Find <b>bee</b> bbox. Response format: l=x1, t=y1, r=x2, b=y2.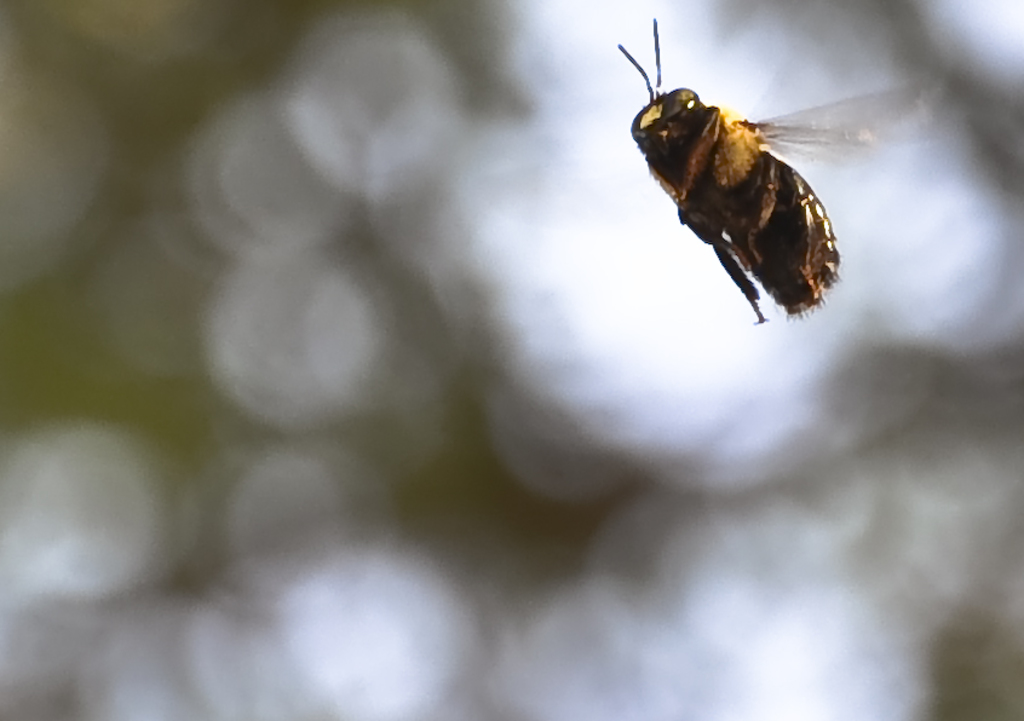
l=640, t=31, r=936, b=362.
